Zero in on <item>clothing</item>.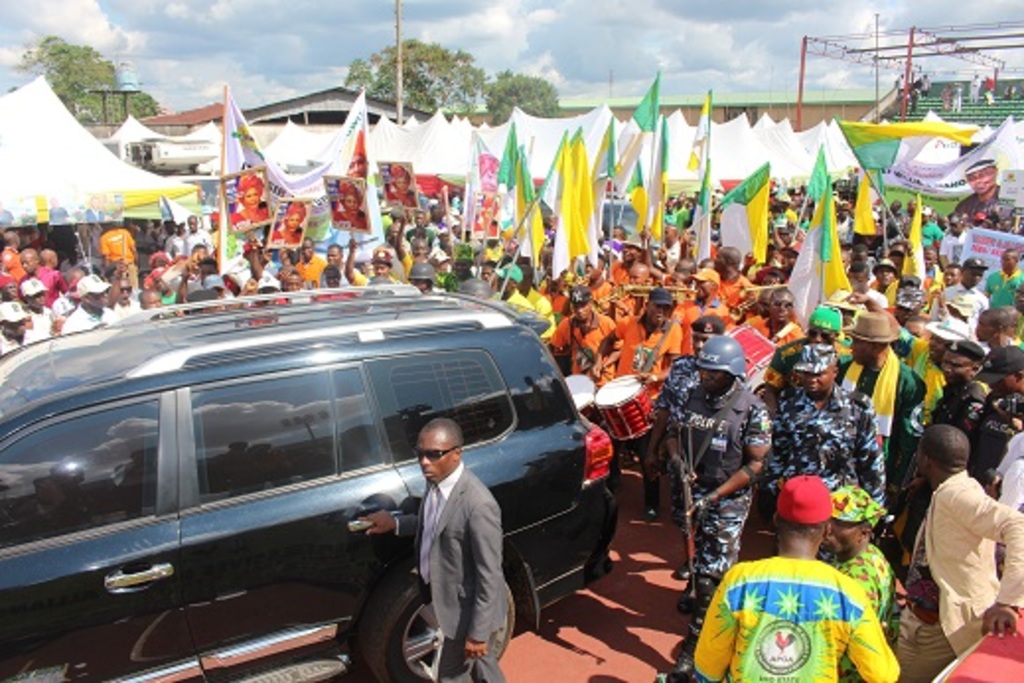
Zeroed in: bbox=(693, 284, 756, 342).
